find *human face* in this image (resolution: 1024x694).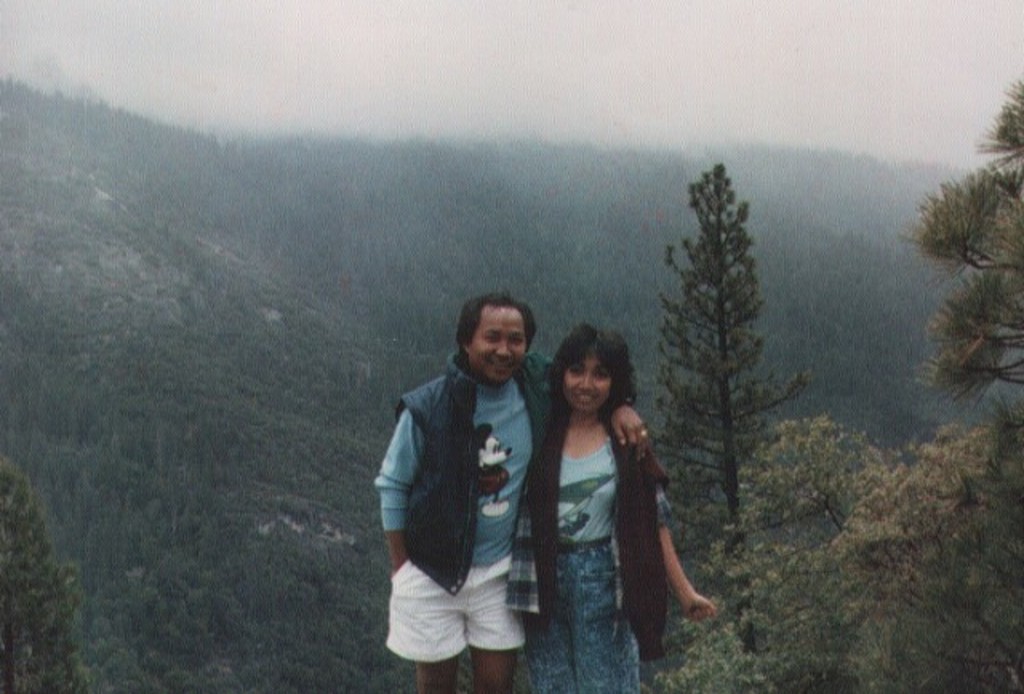
bbox=[474, 309, 525, 385].
